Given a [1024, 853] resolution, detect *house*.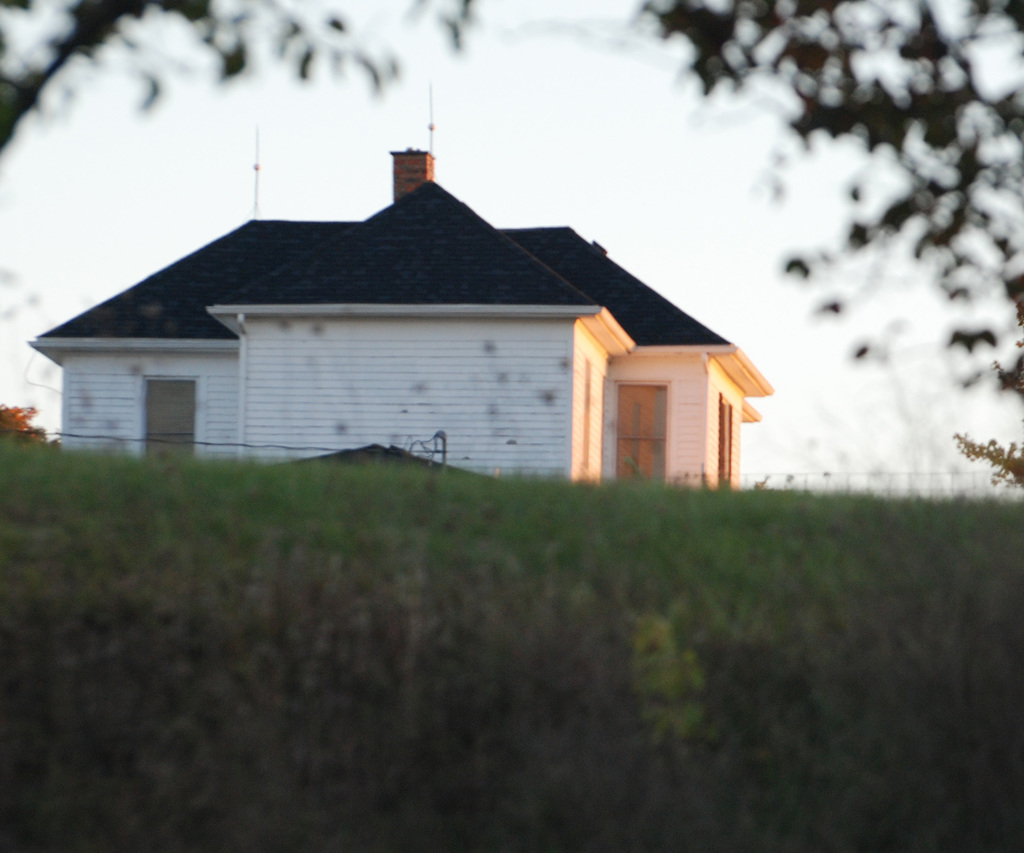
(24,141,772,482).
